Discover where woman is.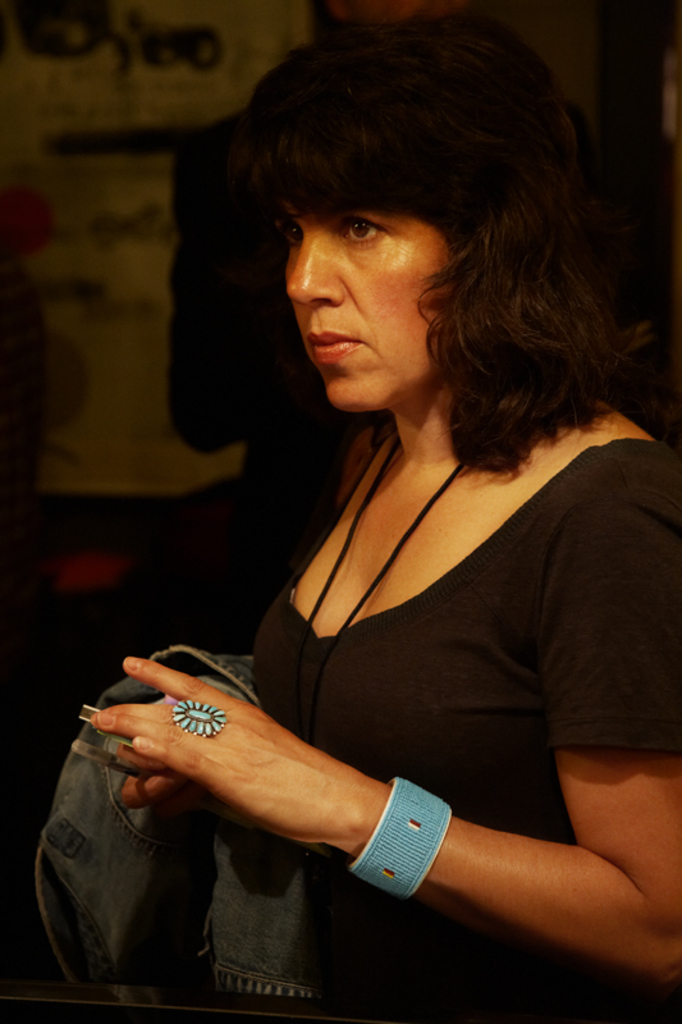
Discovered at 88, 17, 681, 1023.
